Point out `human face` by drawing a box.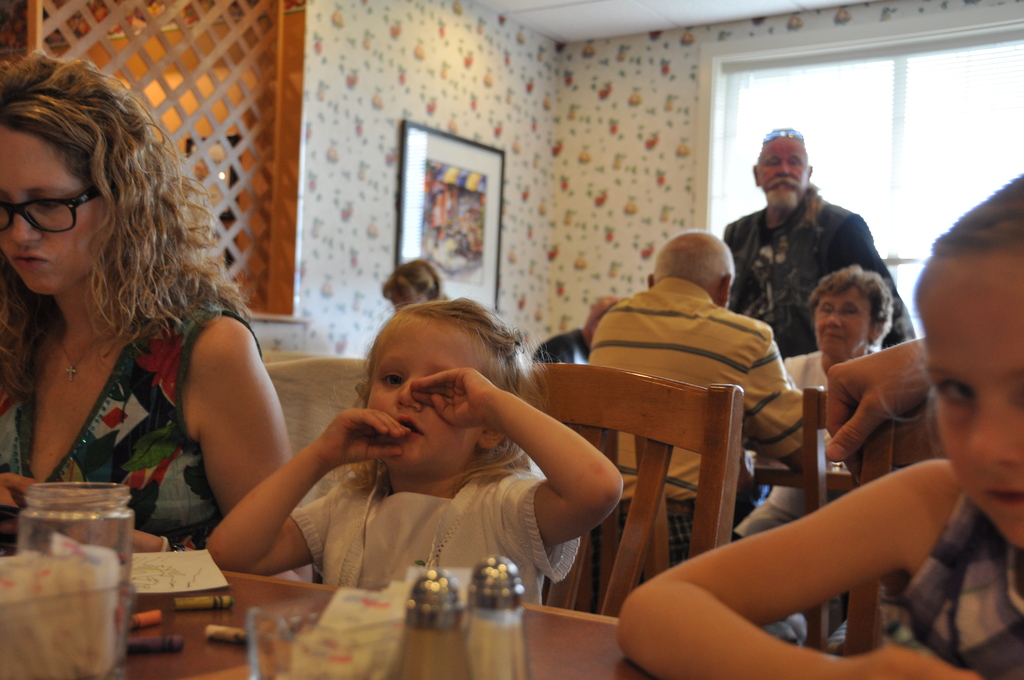
<box>913,264,1023,553</box>.
